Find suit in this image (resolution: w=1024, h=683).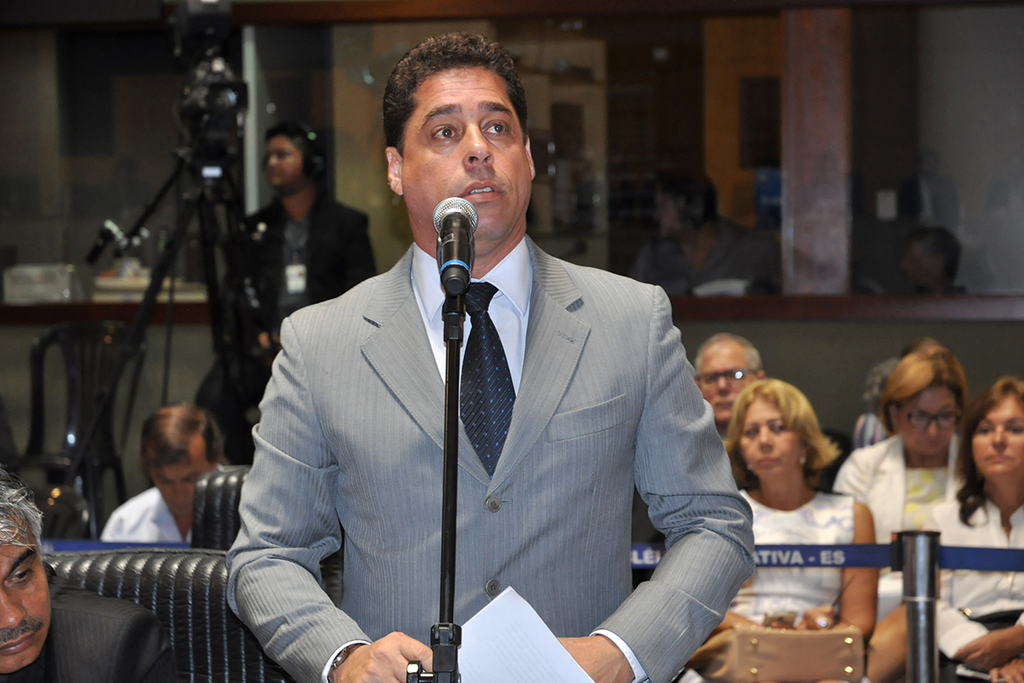
(0, 593, 182, 682).
